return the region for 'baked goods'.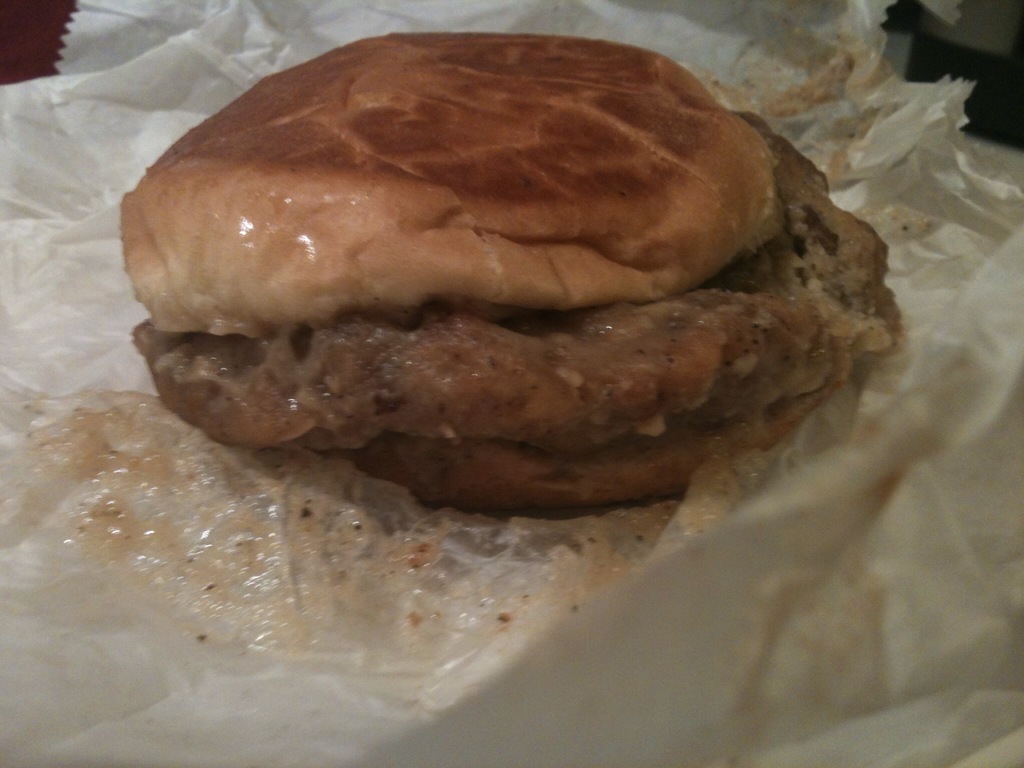
box(111, 29, 908, 512).
